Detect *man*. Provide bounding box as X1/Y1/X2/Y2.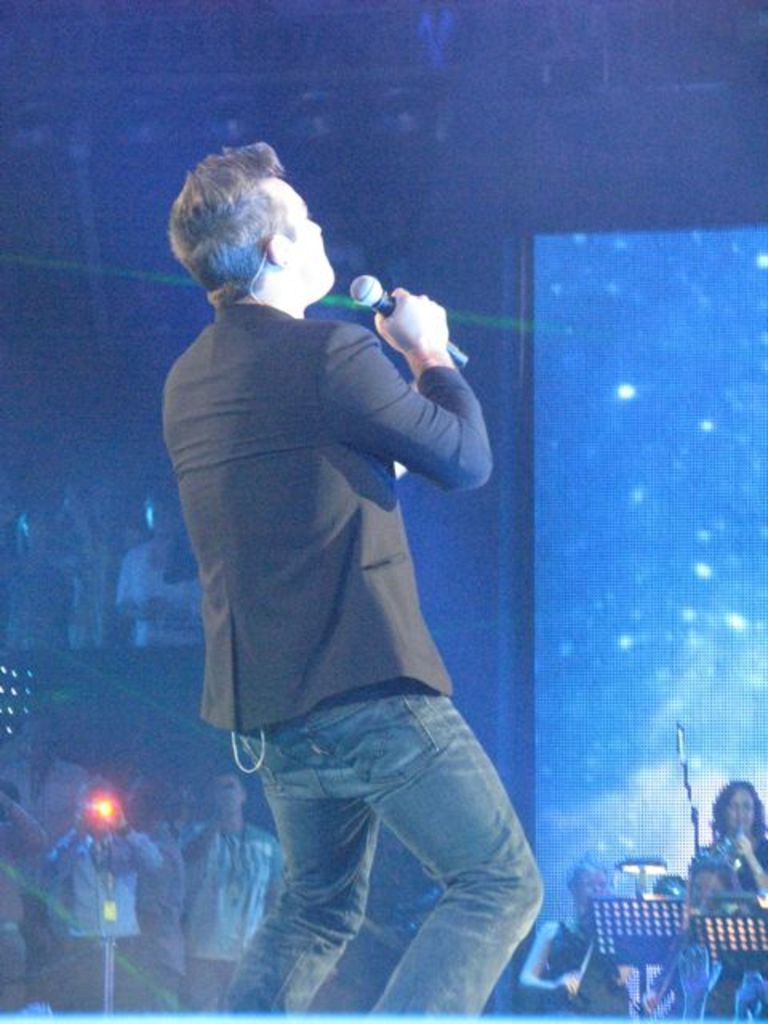
182/774/286/1019.
